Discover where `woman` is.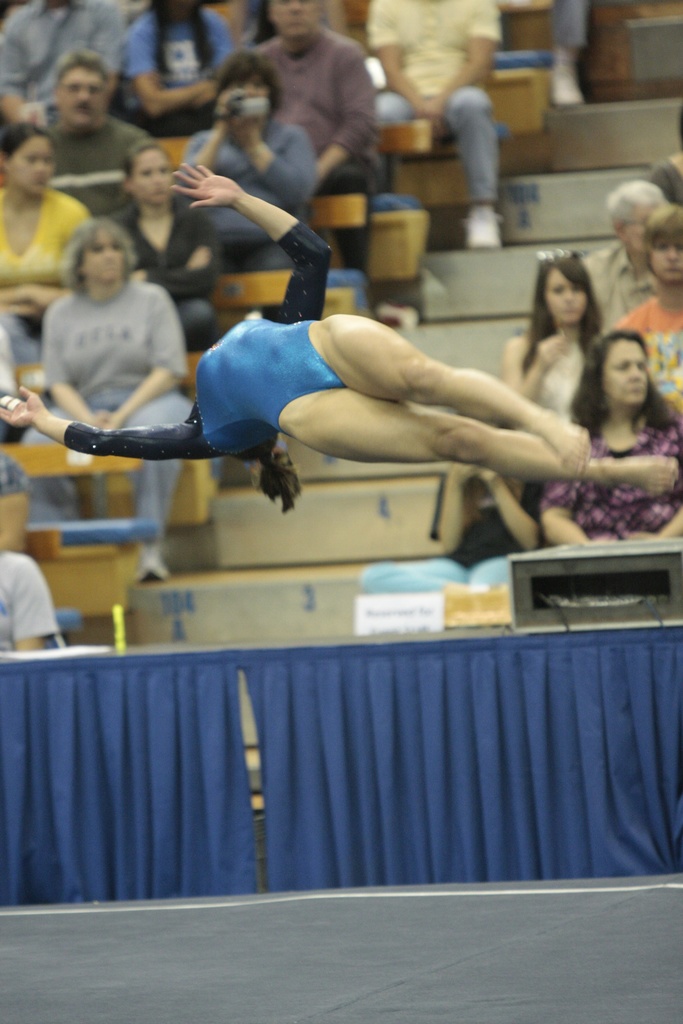
Discovered at box(101, 141, 222, 358).
